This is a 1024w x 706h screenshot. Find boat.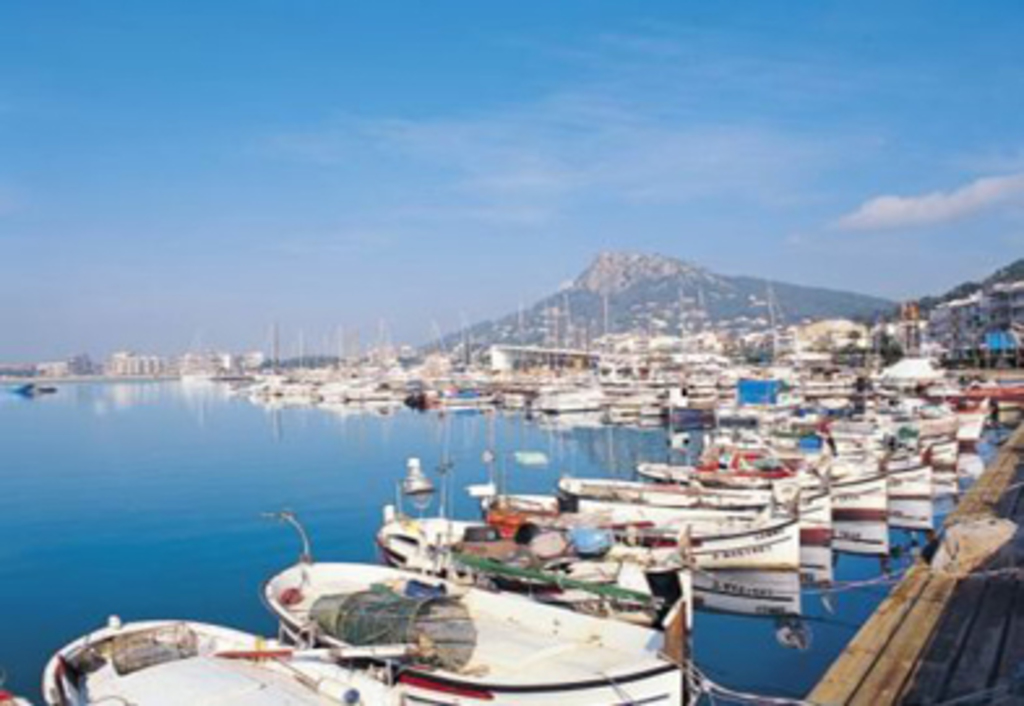
Bounding box: crop(367, 498, 704, 630).
